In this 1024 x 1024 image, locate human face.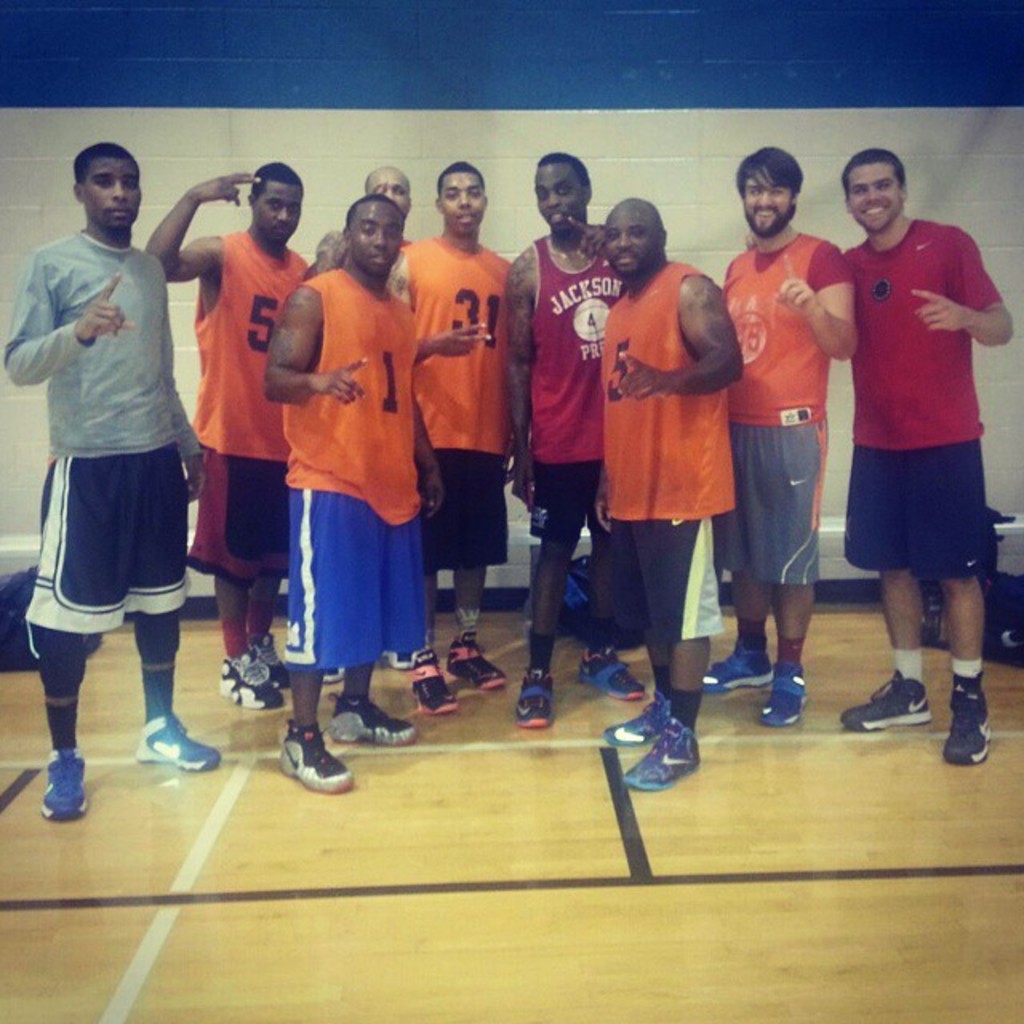
Bounding box: [744,162,795,237].
